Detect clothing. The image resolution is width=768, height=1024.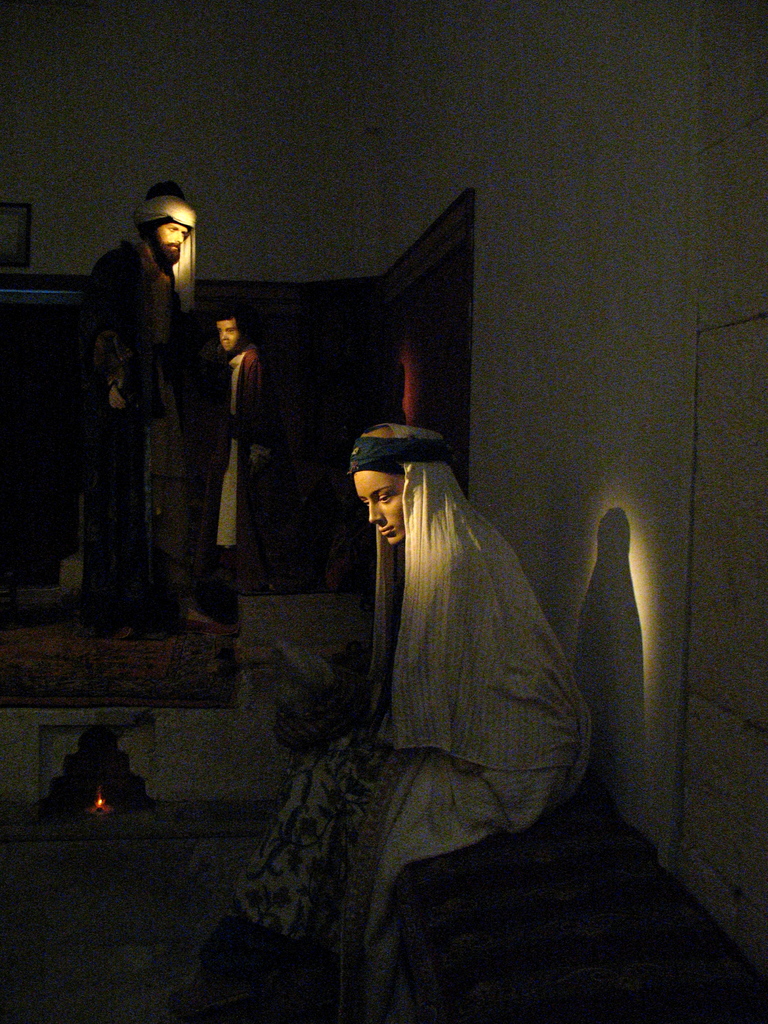
<bbox>197, 332, 281, 620</bbox>.
